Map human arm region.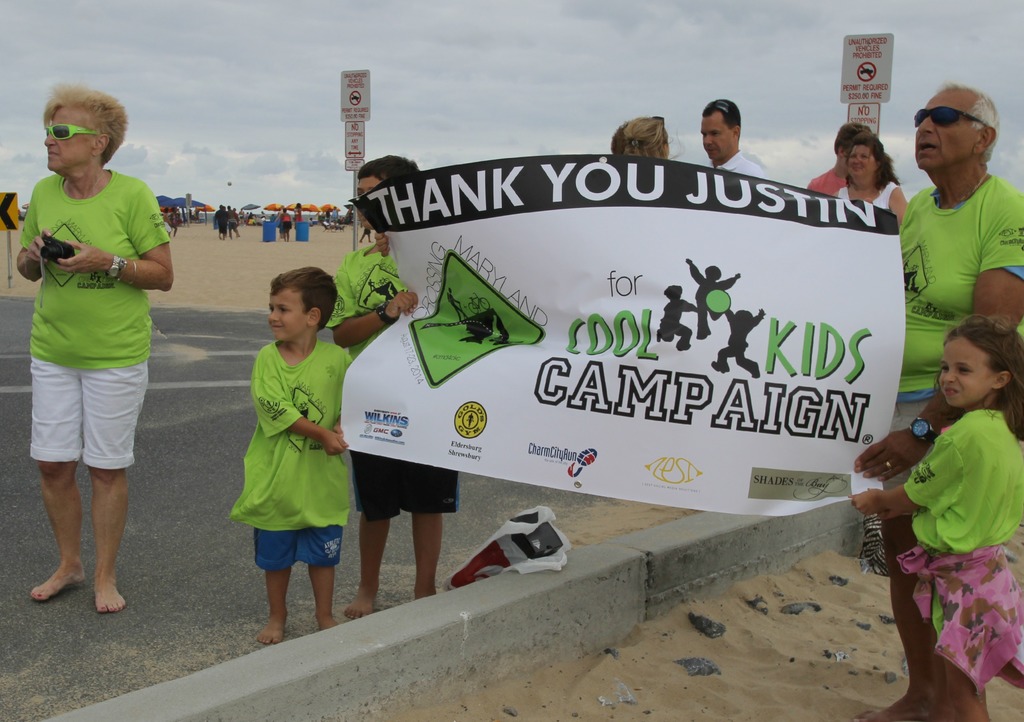
Mapped to select_region(252, 341, 351, 462).
